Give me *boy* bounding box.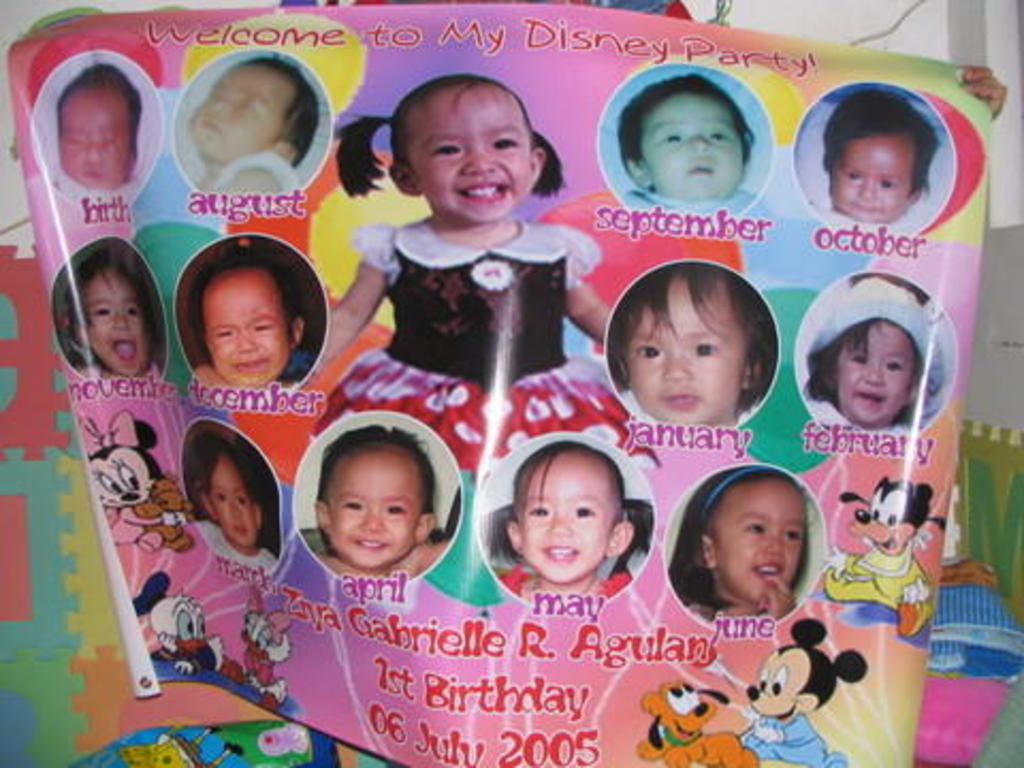
<bbox>181, 55, 318, 190</bbox>.
